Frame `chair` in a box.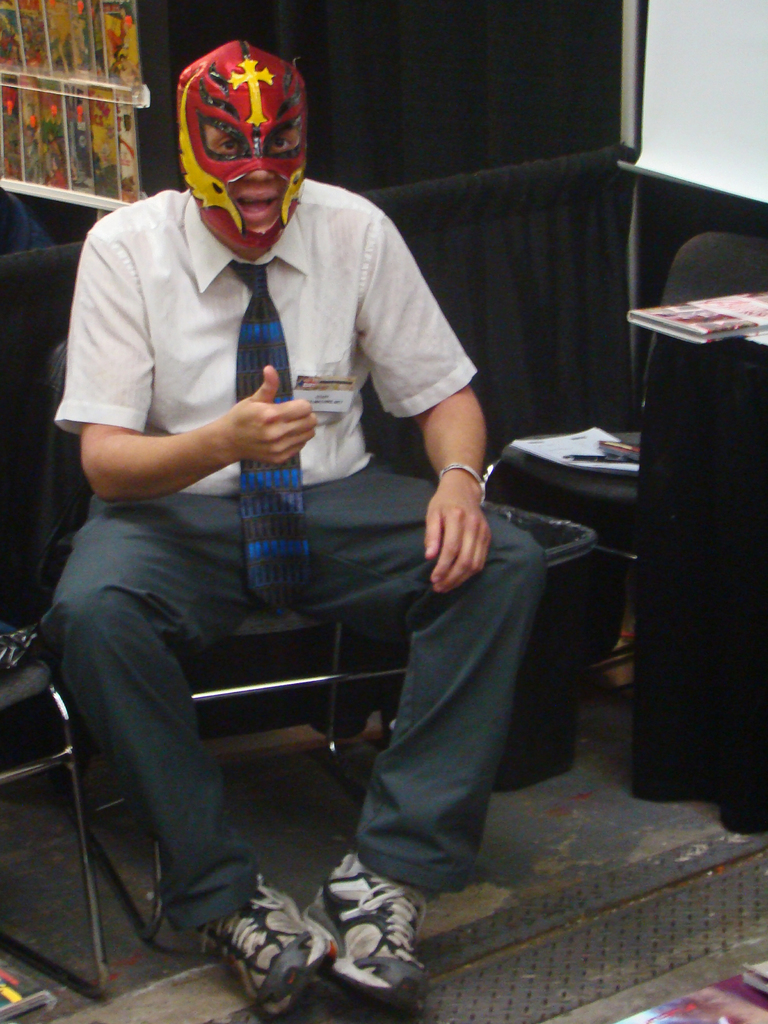
region(0, 615, 112, 998).
